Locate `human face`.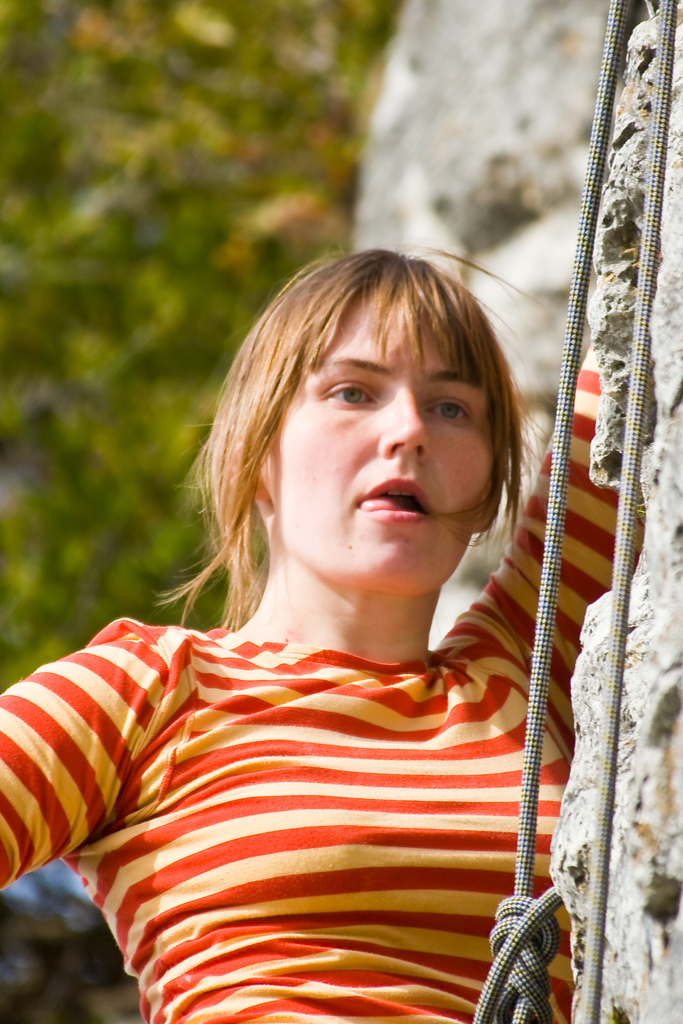
Bounding box: bbox=(260, 285, 500, 592).
